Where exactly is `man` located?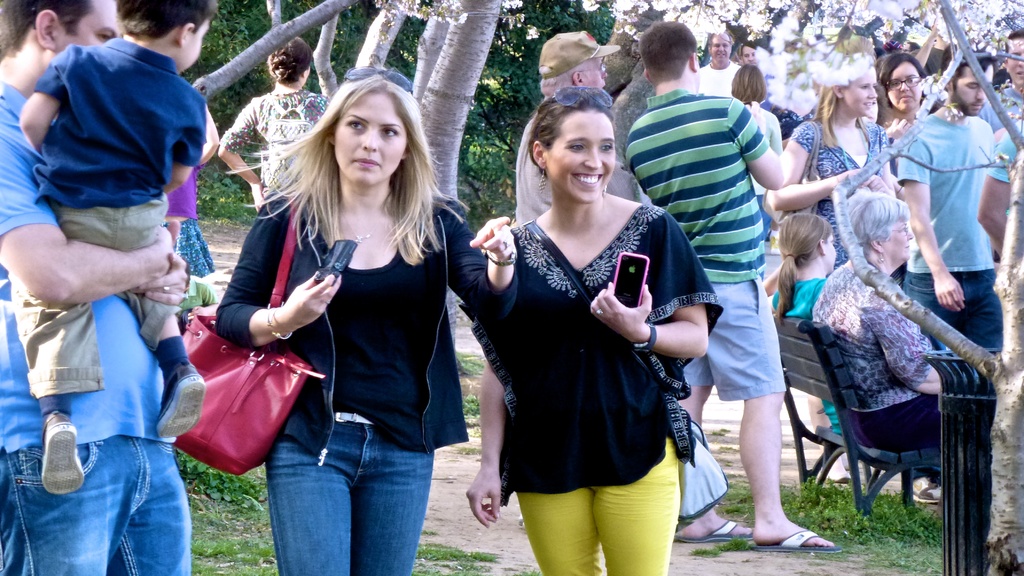
Its bounding box is bbox=[736, 38, 757, 63].
